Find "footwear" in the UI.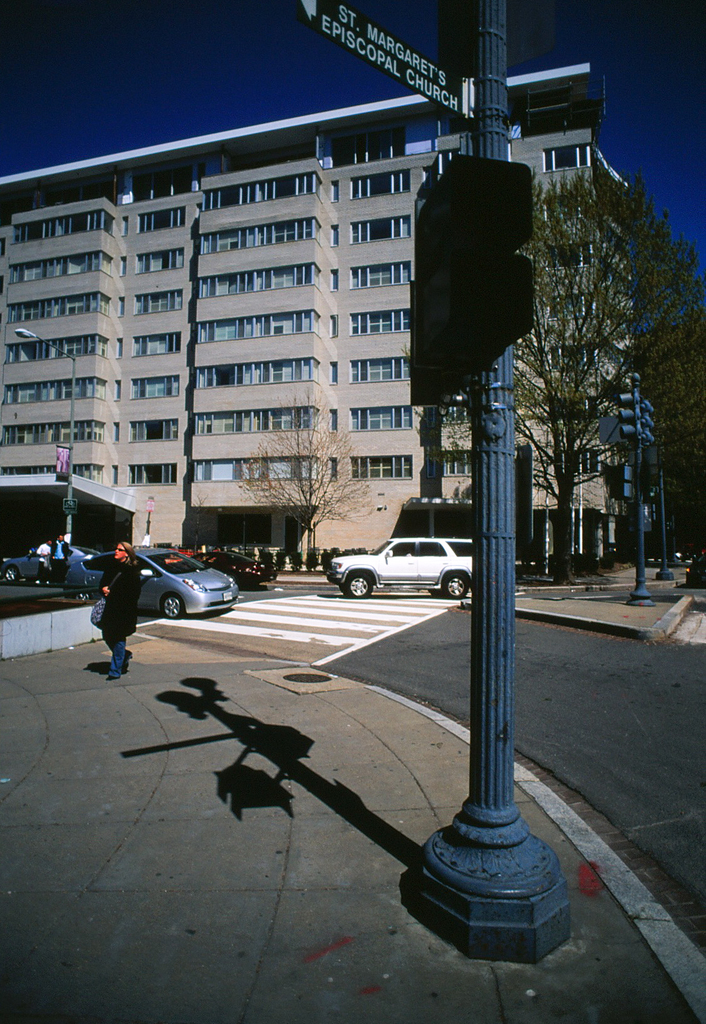
UI element at [125,650,132,674].
